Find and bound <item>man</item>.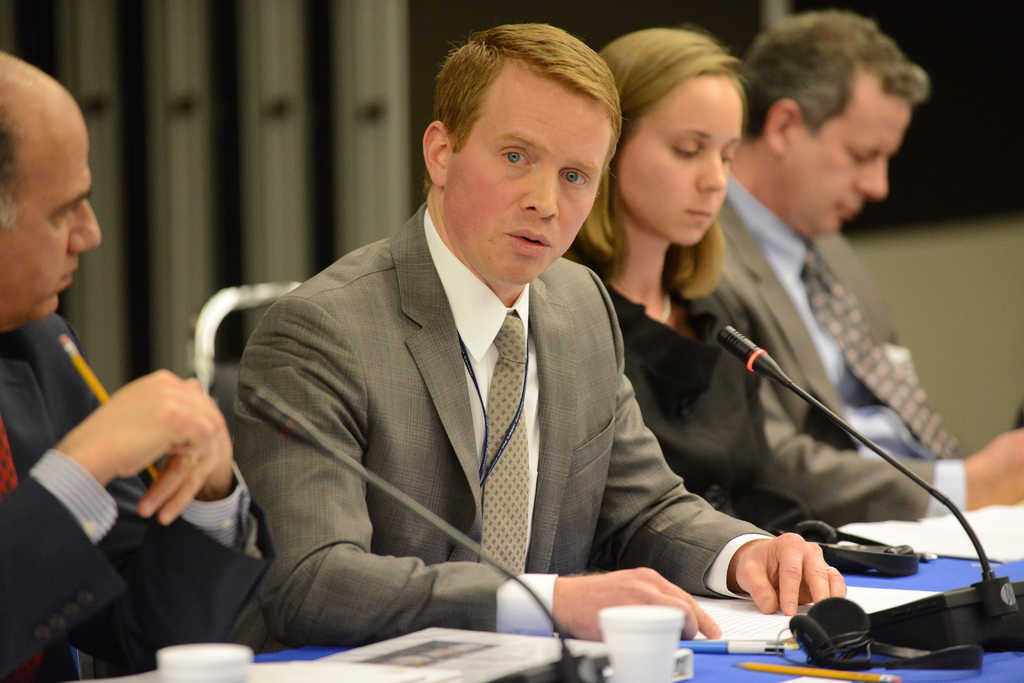
Bound: [265,19,781,666].
